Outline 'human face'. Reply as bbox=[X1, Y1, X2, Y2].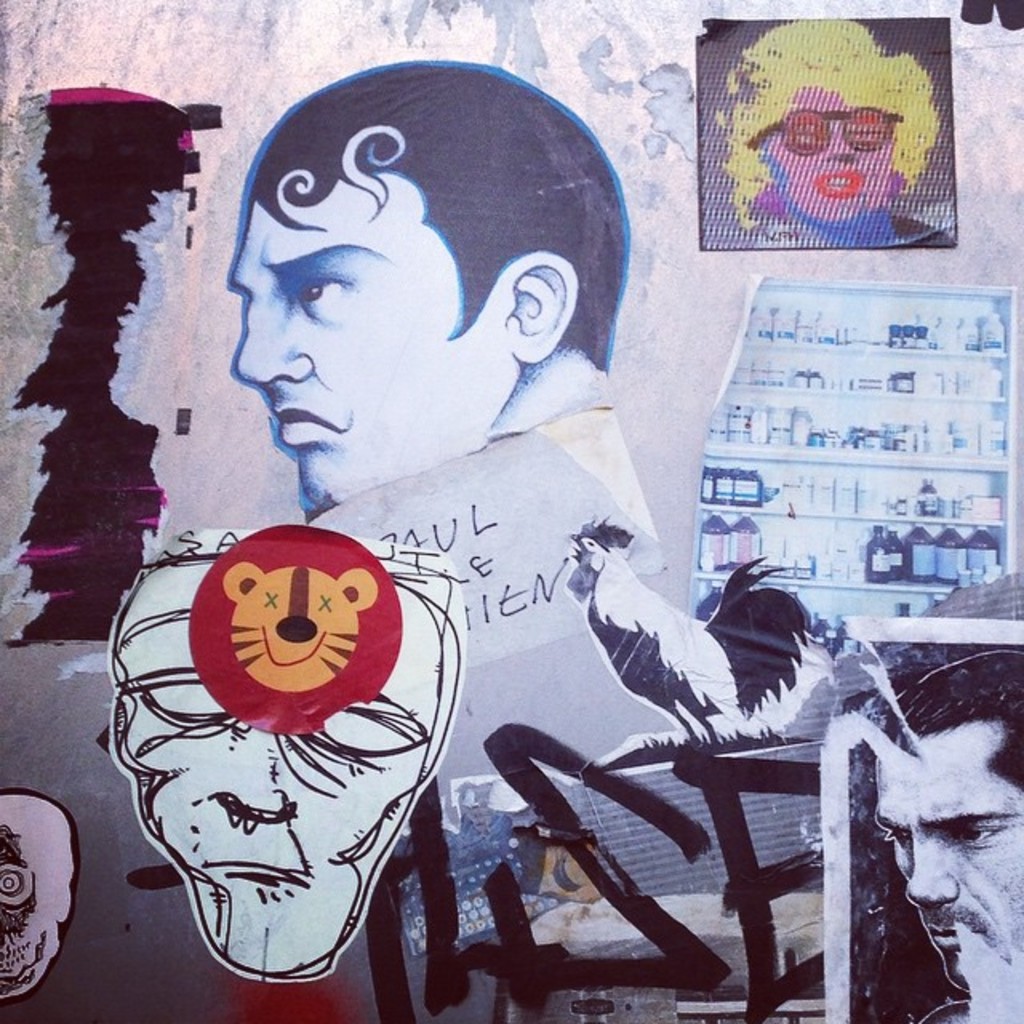
bbox=[112, 534, 450, 979].
